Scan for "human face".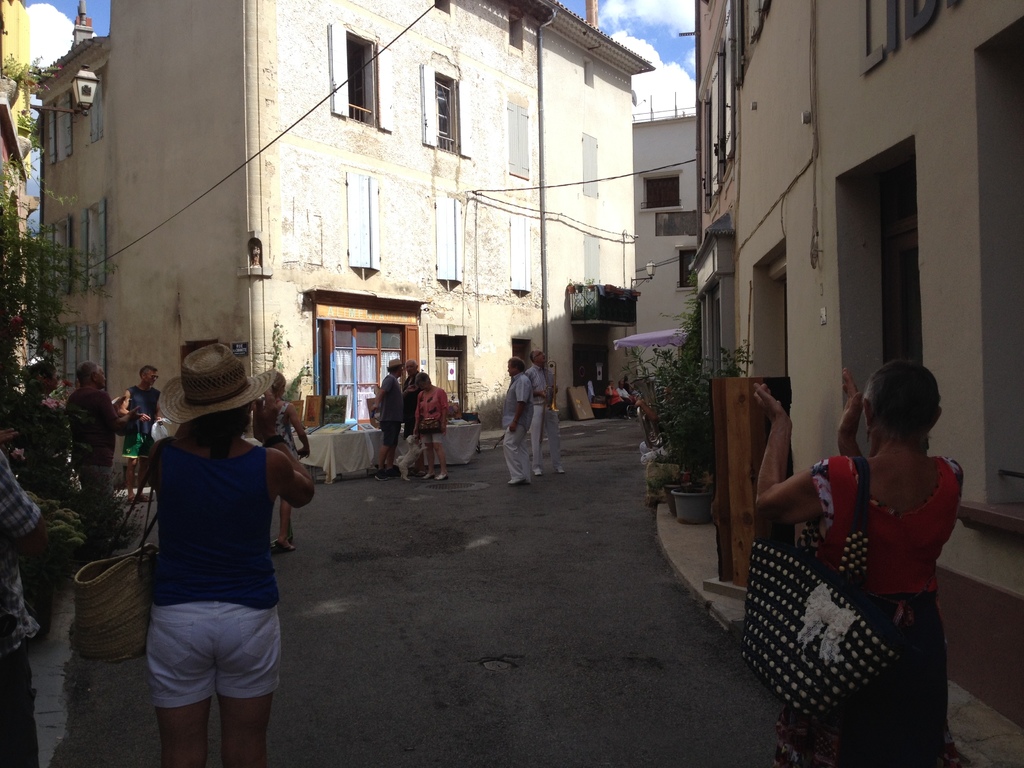
Scan result: (left=408, top=366, right=417, bottom=376).
